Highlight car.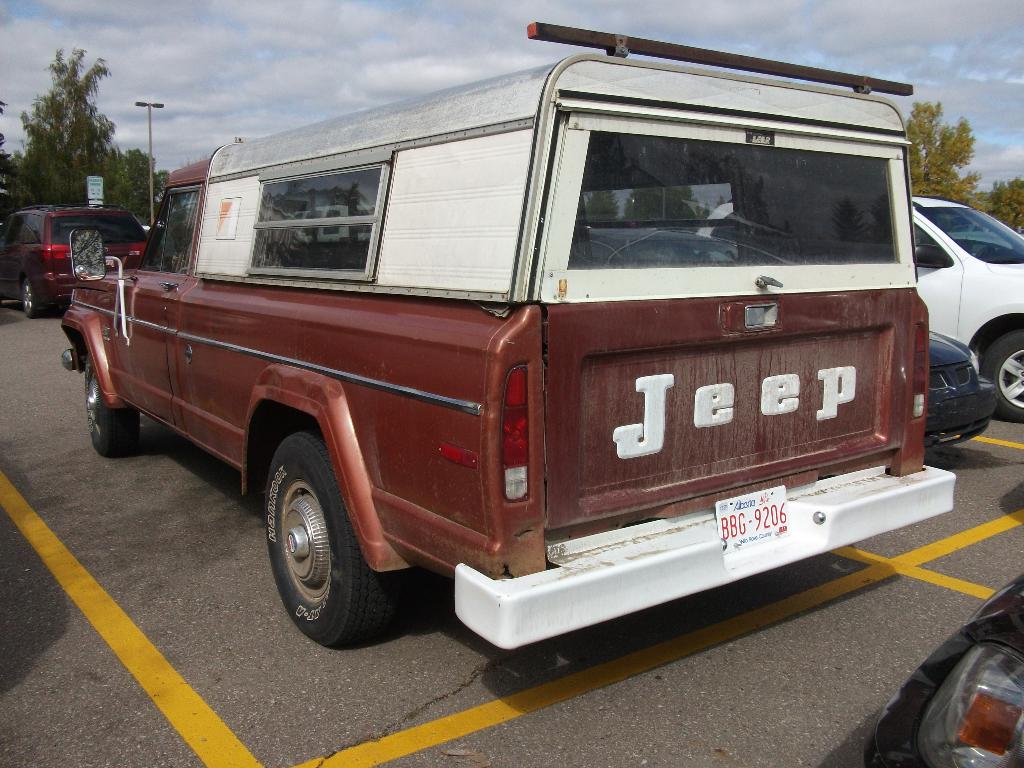
Highlighted region: Rect(0, 203, 146, 318).
